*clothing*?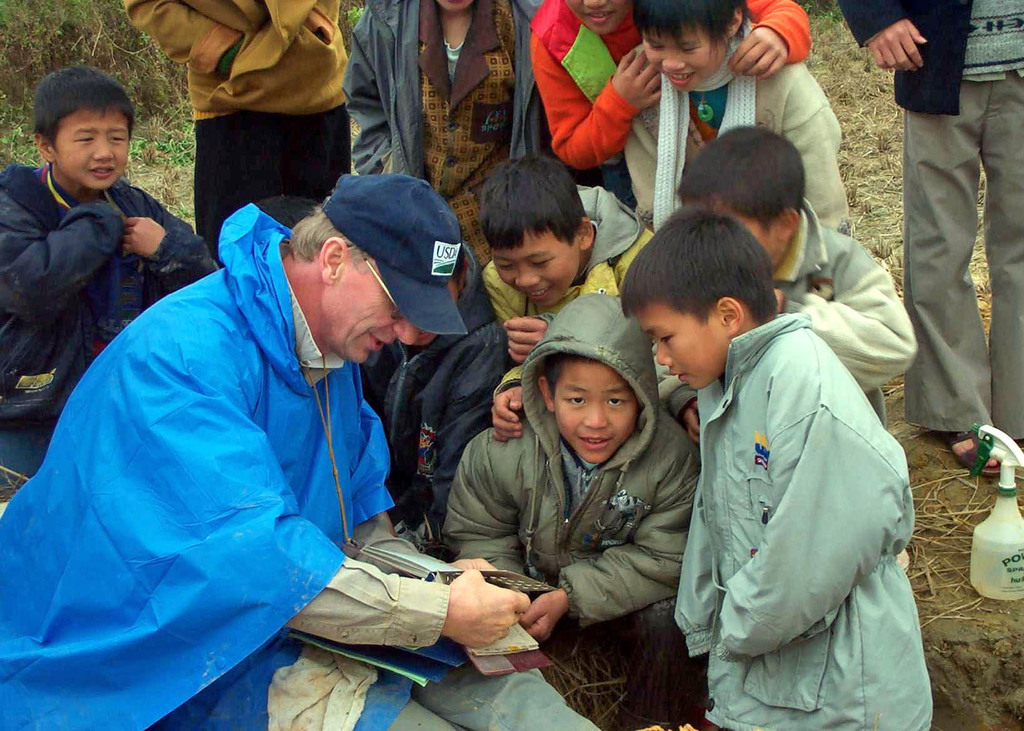
<region>679, 259, 932, 714</region>
